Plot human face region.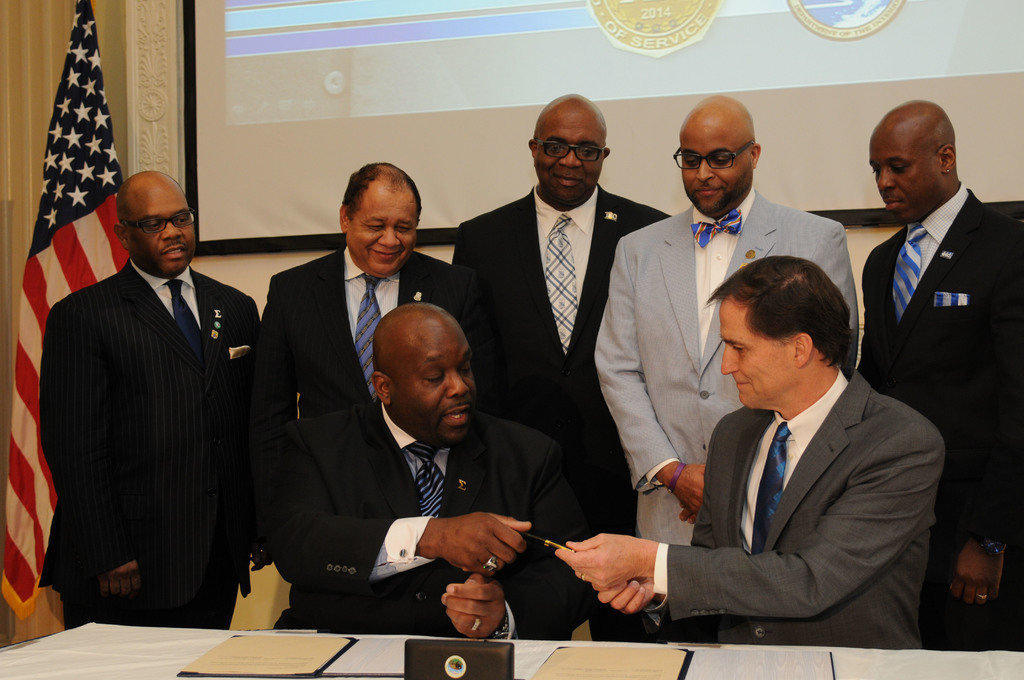
Plotted at (left=395, top=313, right=477, bottom=443).
